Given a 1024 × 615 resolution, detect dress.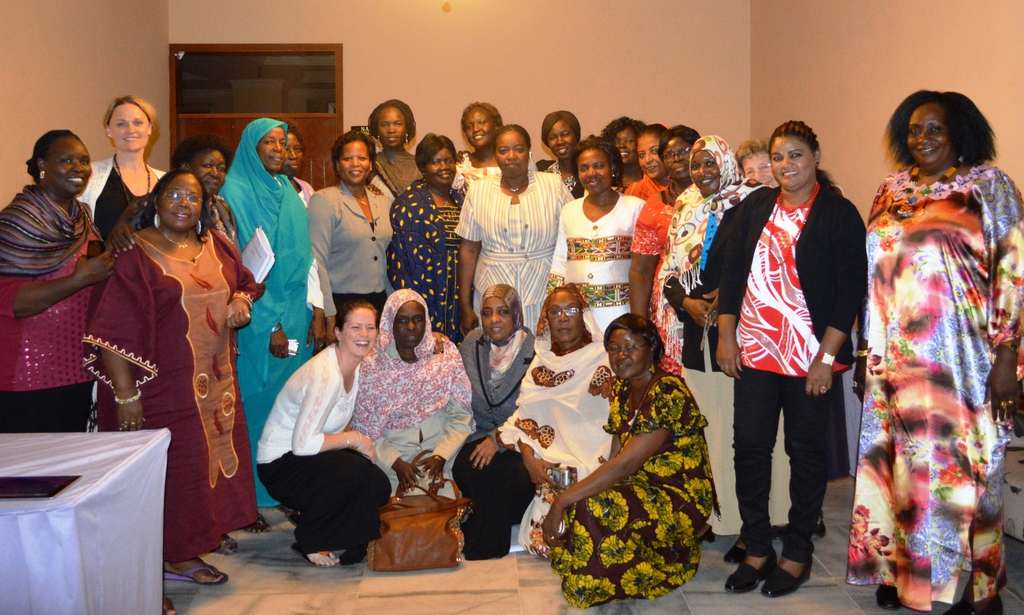
73,227,262,564.
